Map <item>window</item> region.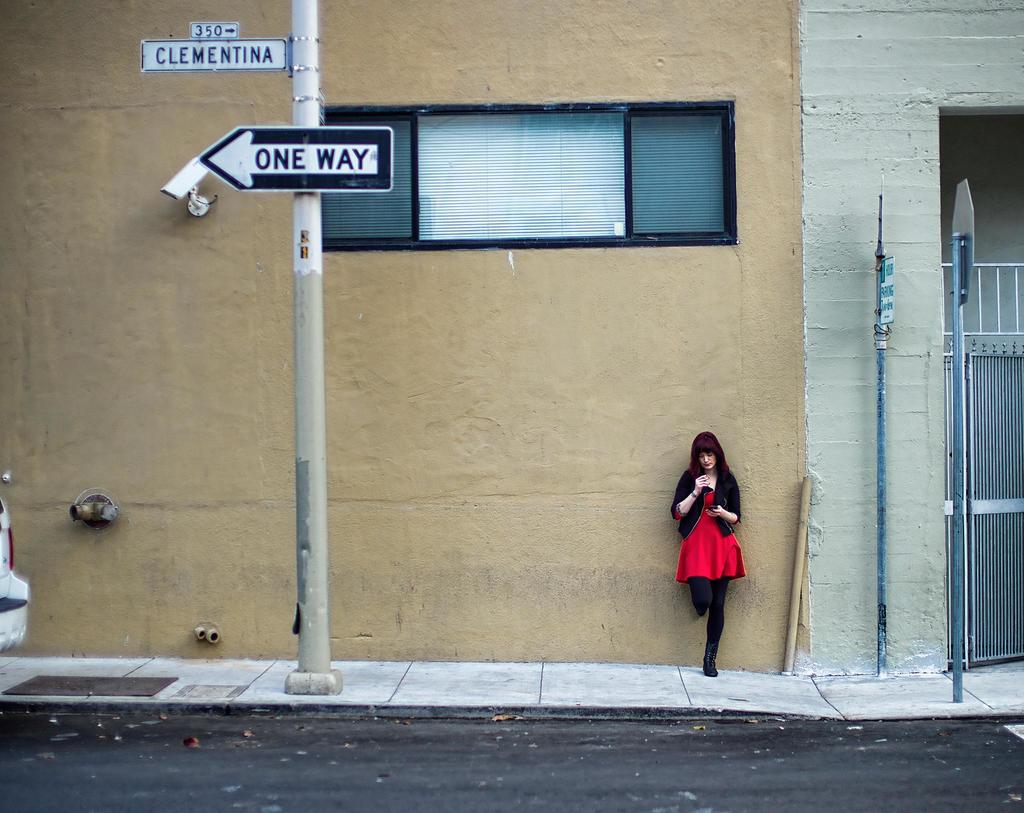
Mapped to x1=273 y1=83 x2=755 y2=249.
